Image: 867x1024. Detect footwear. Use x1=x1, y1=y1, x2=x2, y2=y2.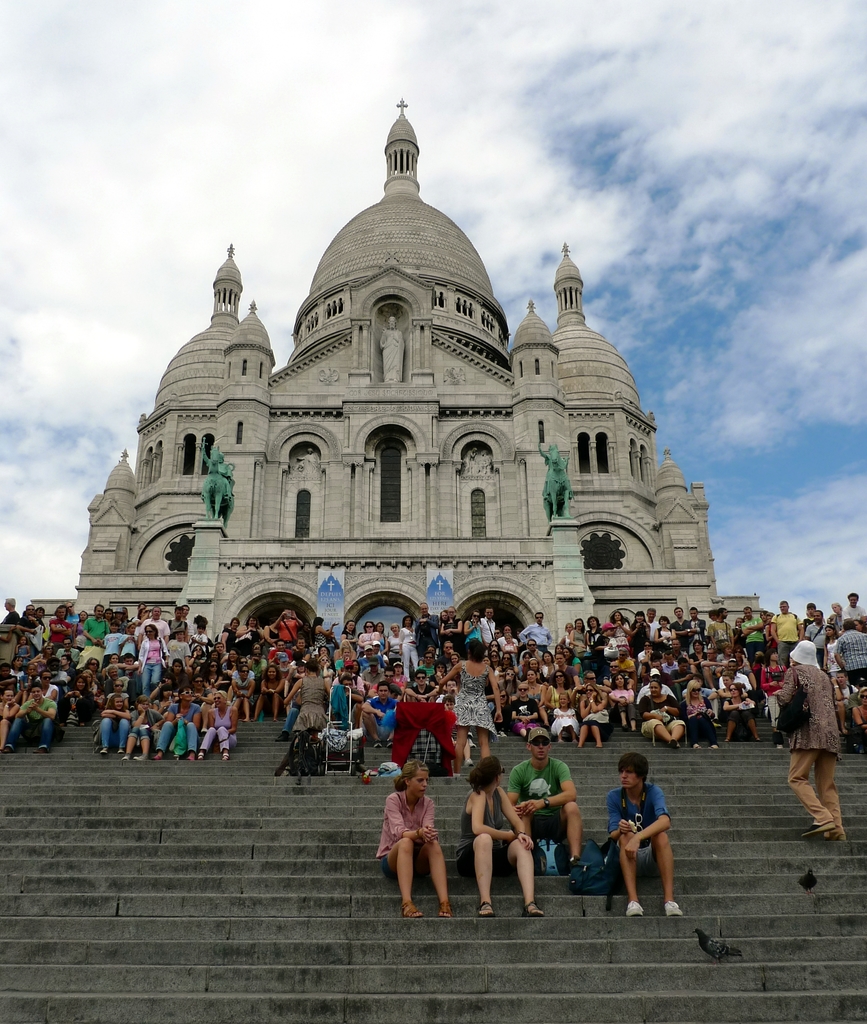
x1=624, y1=896, x2=645, y2=919.
